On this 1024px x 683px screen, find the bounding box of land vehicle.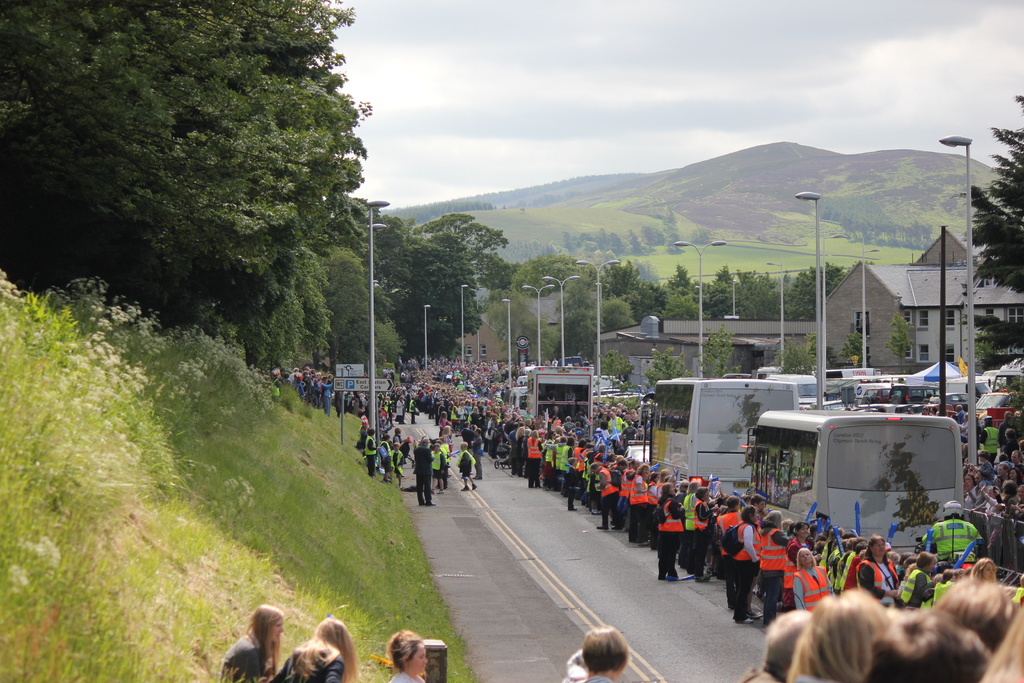
Bounding box: [left=862, top=385, right=891, bottom=406].
